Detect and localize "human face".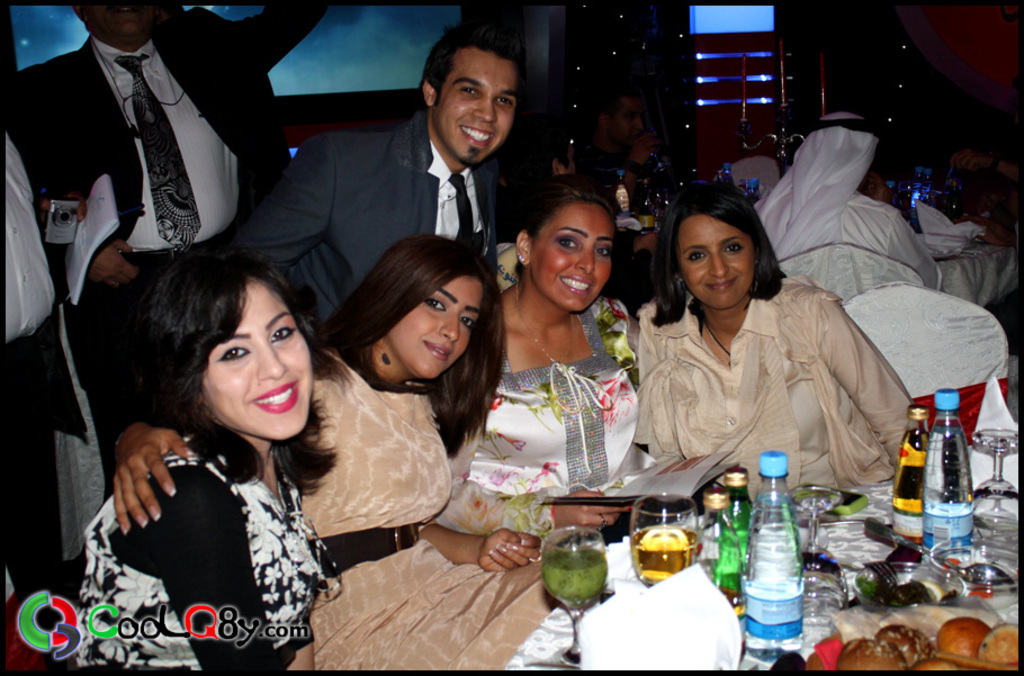
Localized at {"left": 398, "top": 287, "right": 482, "bottom": 382}.
